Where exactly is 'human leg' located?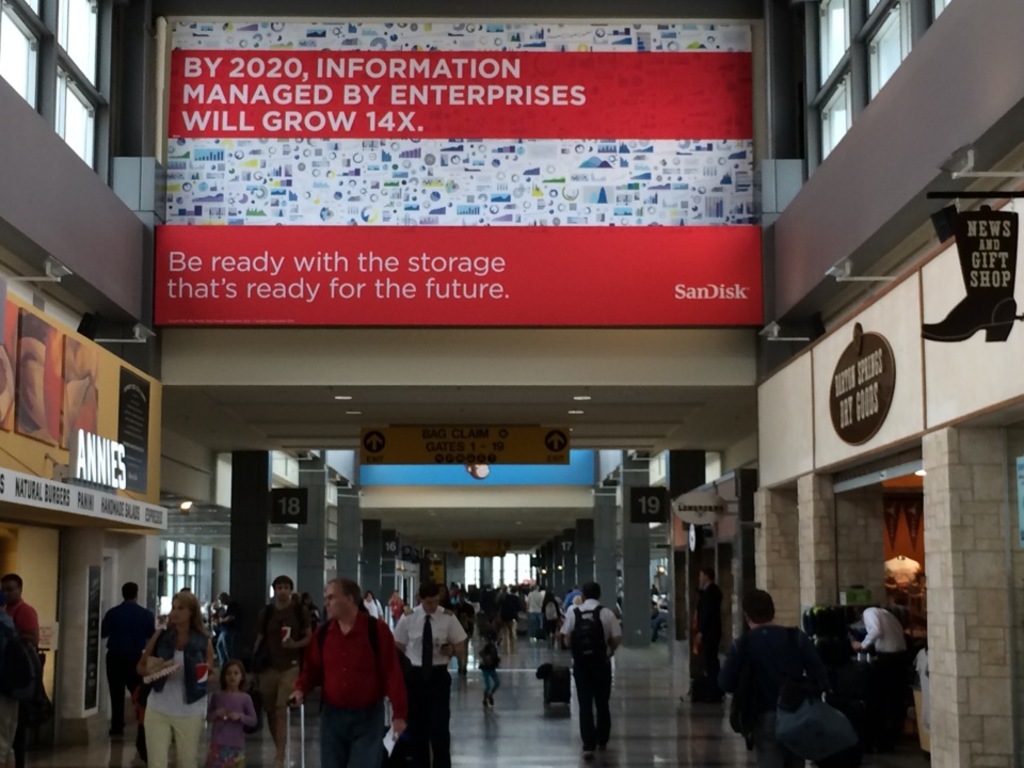
Its bounding box is [103,659,125,733].
